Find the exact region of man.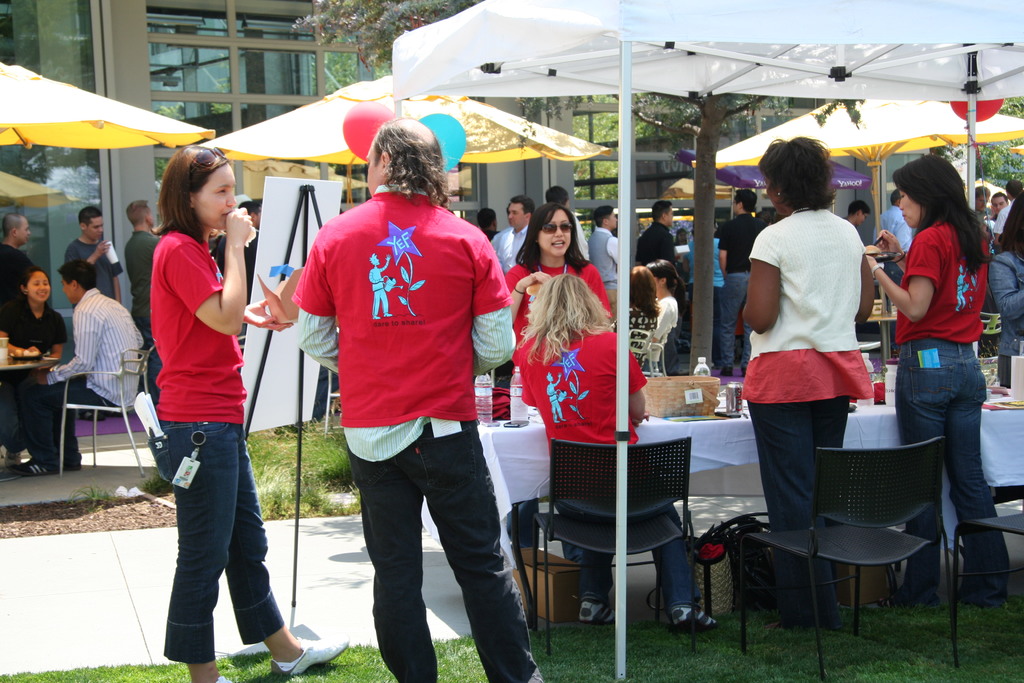
Exact region: (484,191,539,416).
